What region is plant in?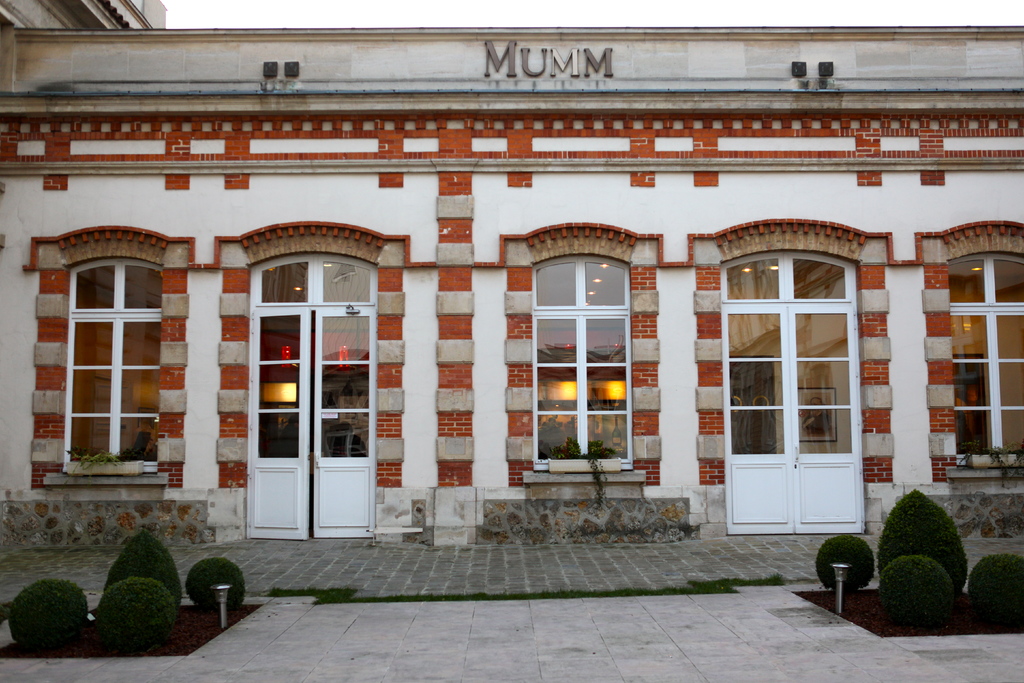
<box>876,552,961,630</box>.
